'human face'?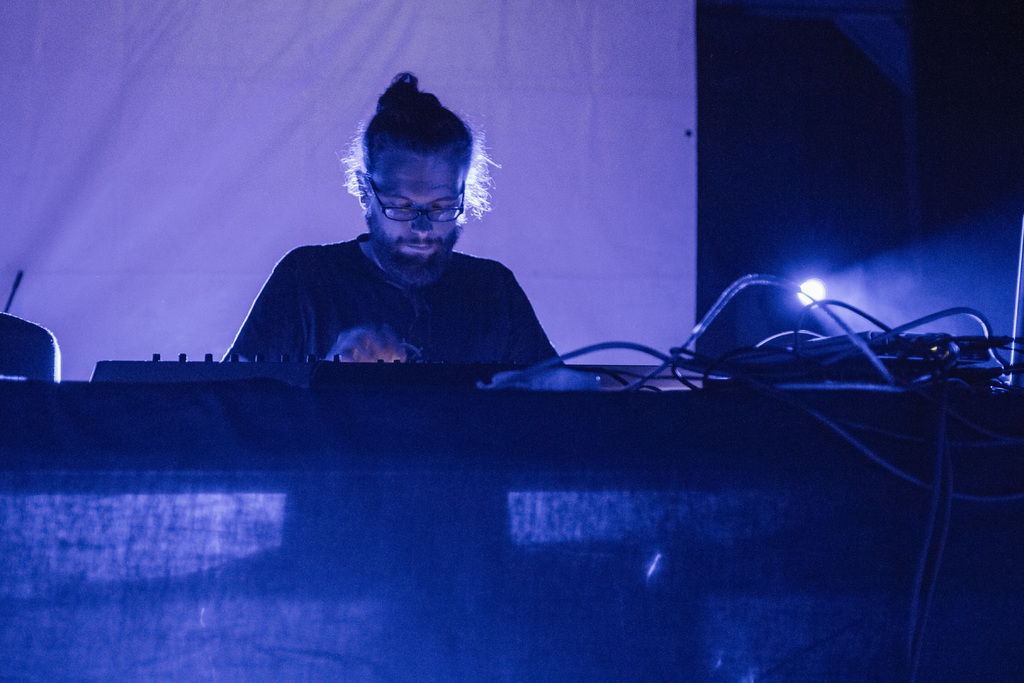
366,152,471,283
